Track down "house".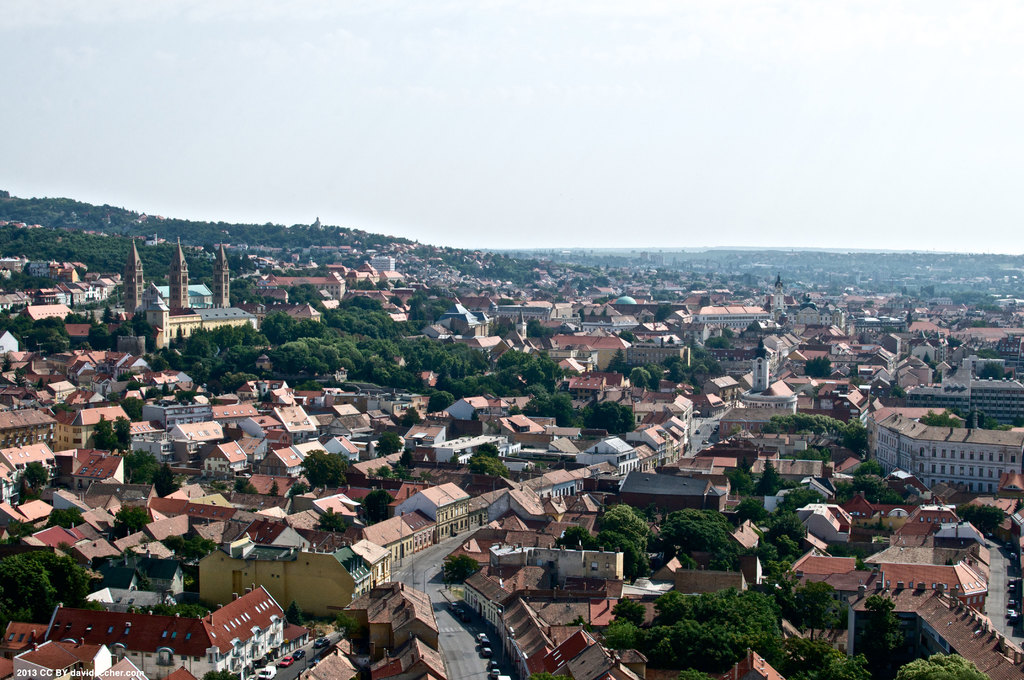
Tracked to 439 393 498 426.
